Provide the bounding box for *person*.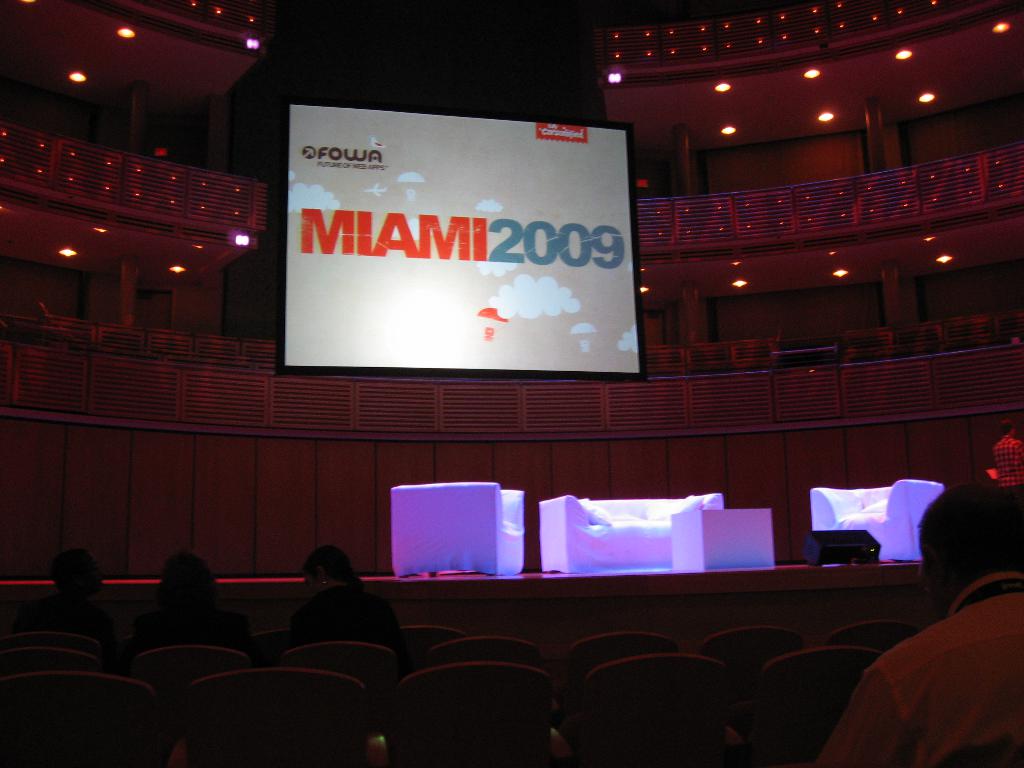
Rect(853, 485, 1014, 767).
